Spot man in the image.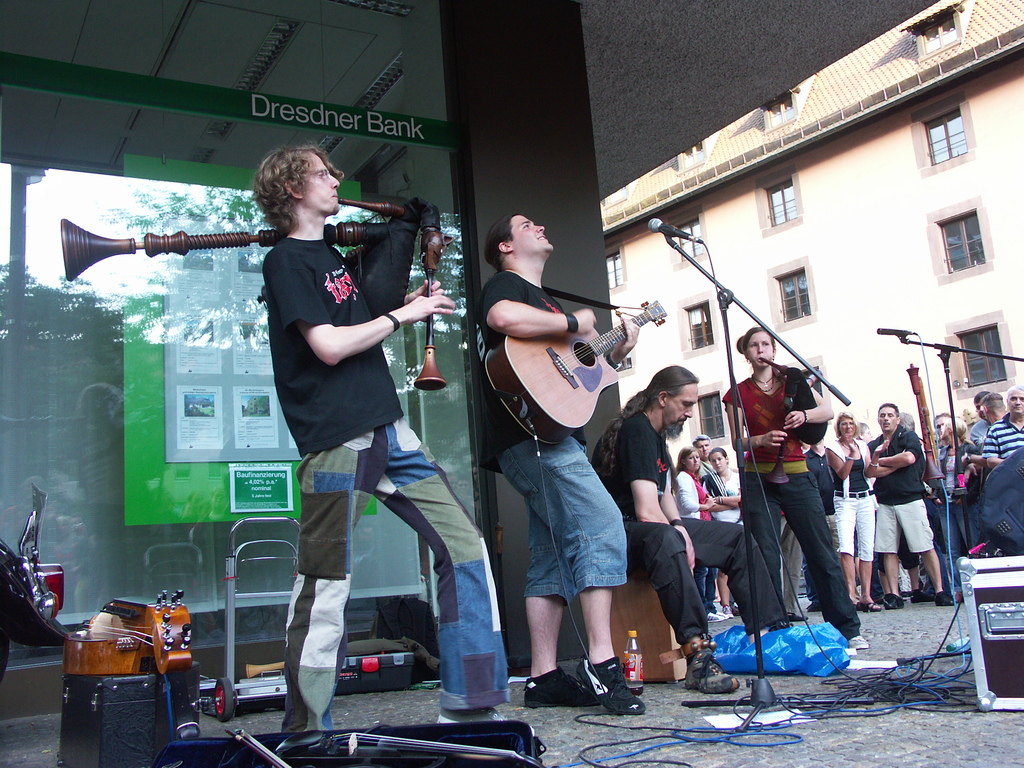
man found at (left=861, top=399, right=956, bottom=614).
